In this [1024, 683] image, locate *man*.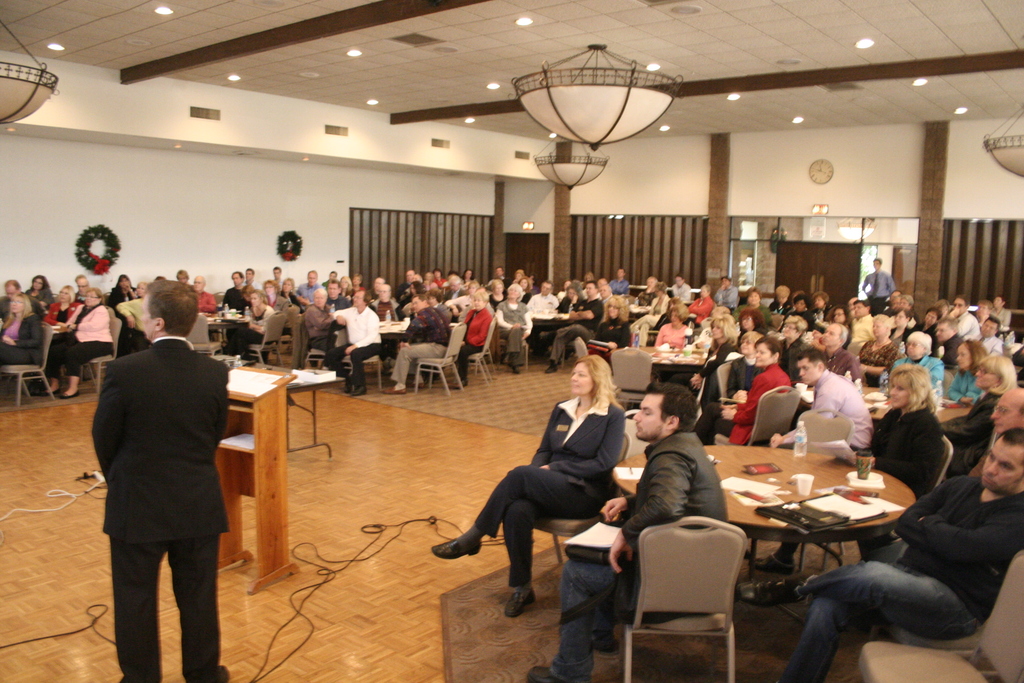
Bounding box: rect(614, 267, 627, 293).
